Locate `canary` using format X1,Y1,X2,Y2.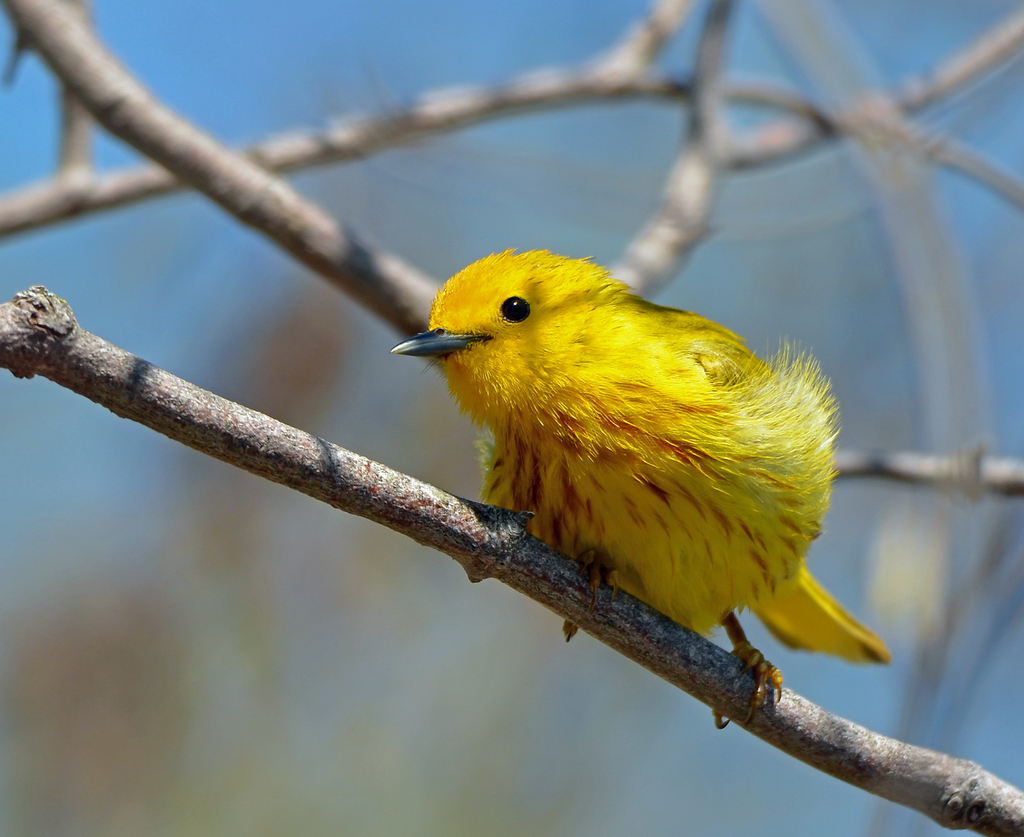
385,244,888,730.
